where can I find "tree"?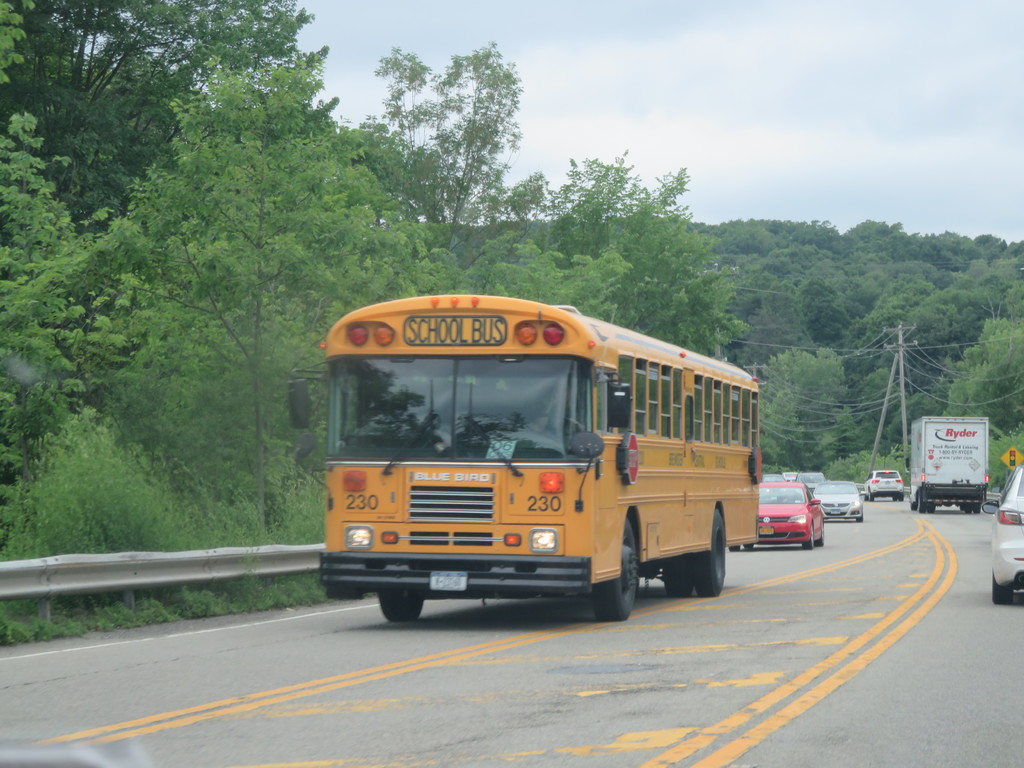
You can find it at {"left": 965, "top": 234, "right": 1023, "bottom": 300}.
